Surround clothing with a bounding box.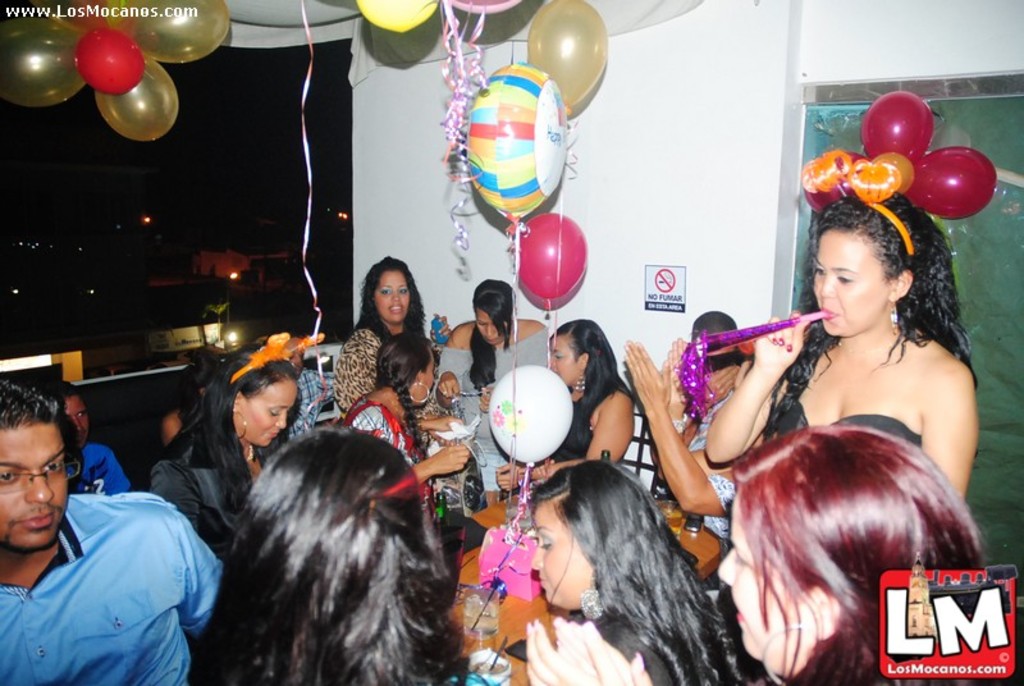
(685,394,731,550).
